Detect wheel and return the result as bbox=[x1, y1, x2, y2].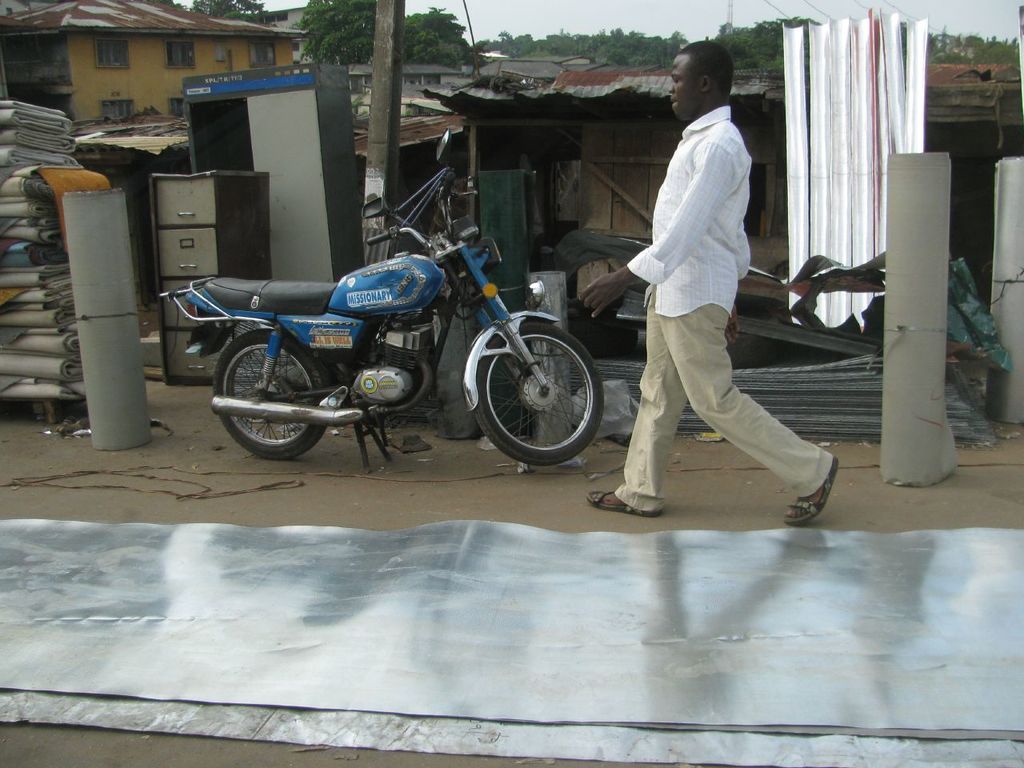
bbox=[463, 310, 591, 458].
